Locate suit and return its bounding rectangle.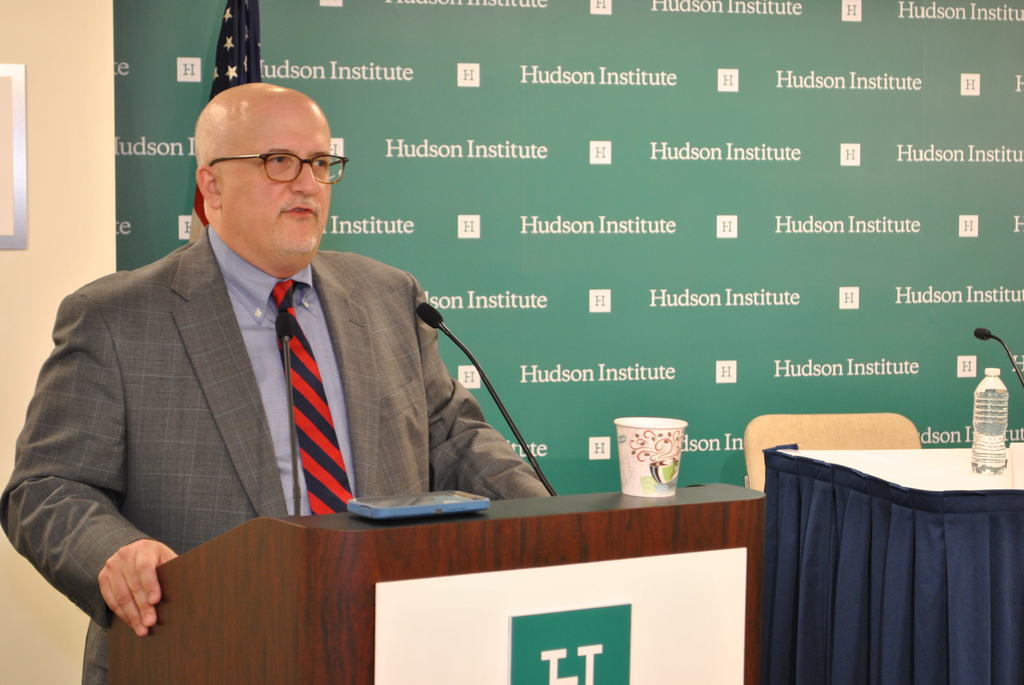
l=30, t=157, r=483, b=610.
